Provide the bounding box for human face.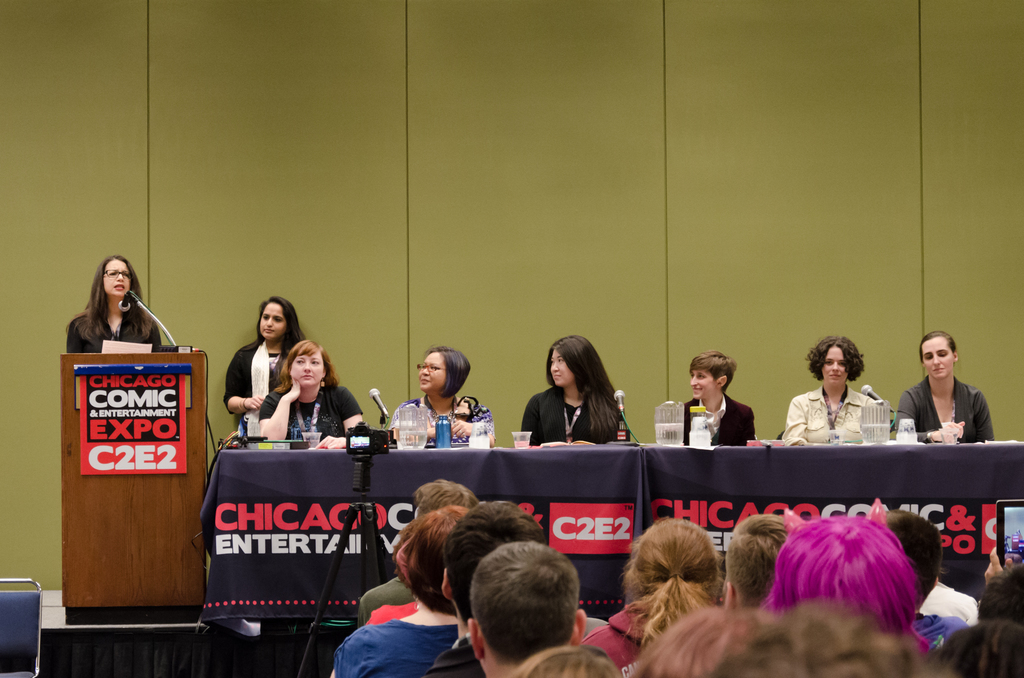
{"left": 690, "top": 369, "right": 716, "bottom": 401}.
